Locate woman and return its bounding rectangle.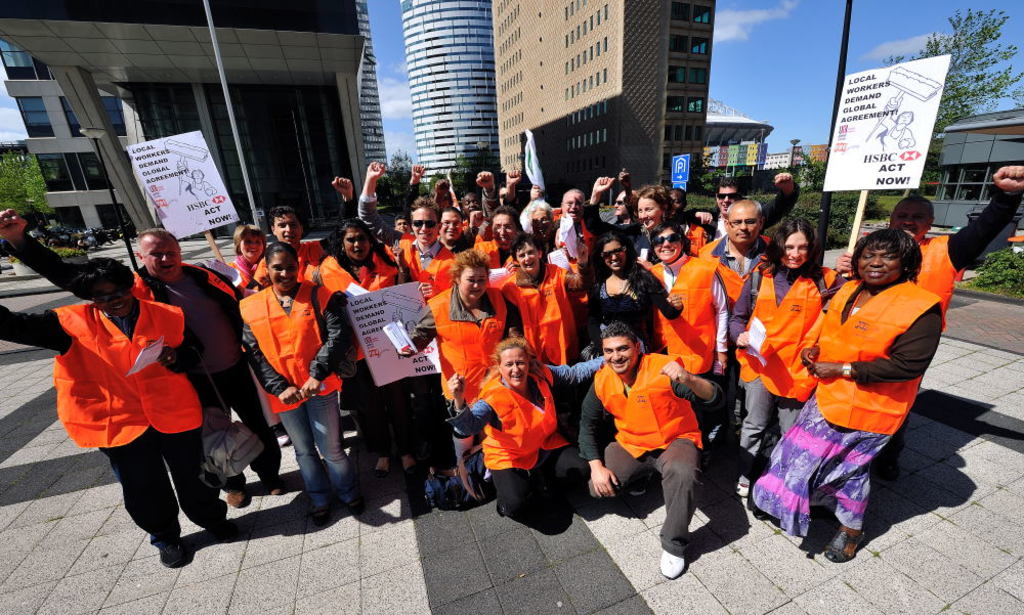
x1=634 y1=223 x2=743 y2=382.
